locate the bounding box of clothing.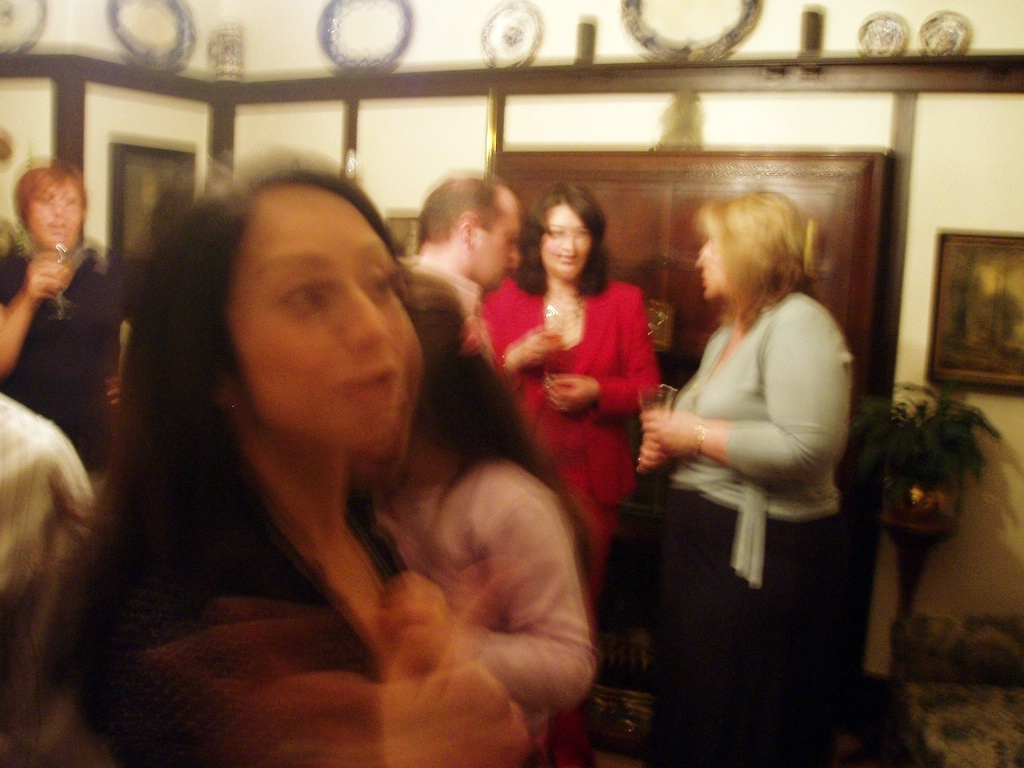
Bounding box: x1=0 y1=389 x2=95 y2=707.
